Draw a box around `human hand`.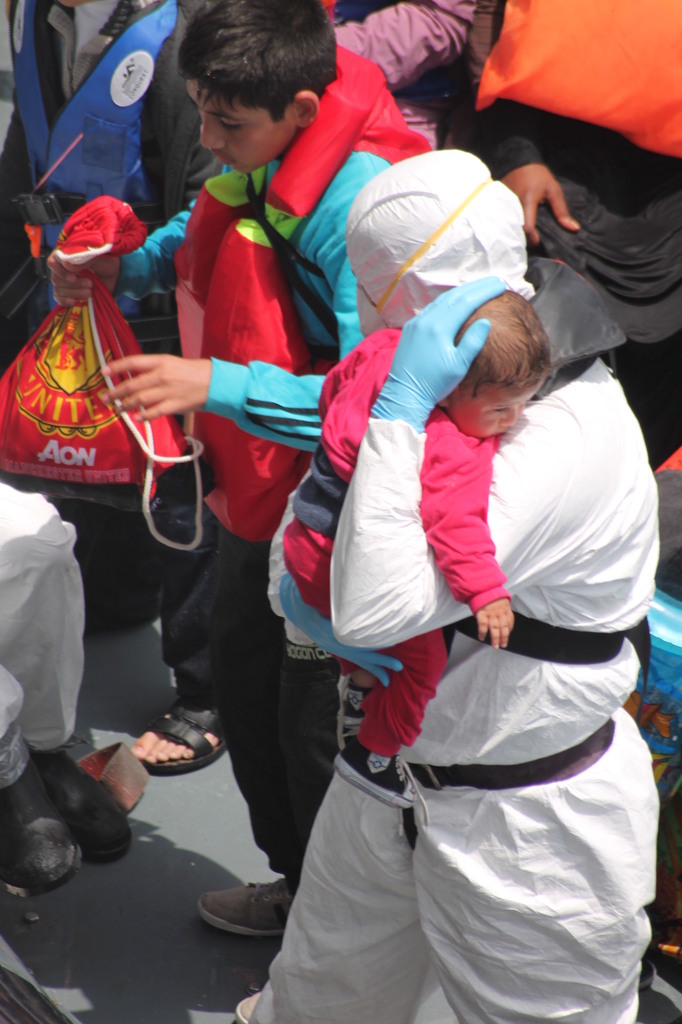
select_region(380, 270, 507, 421).
